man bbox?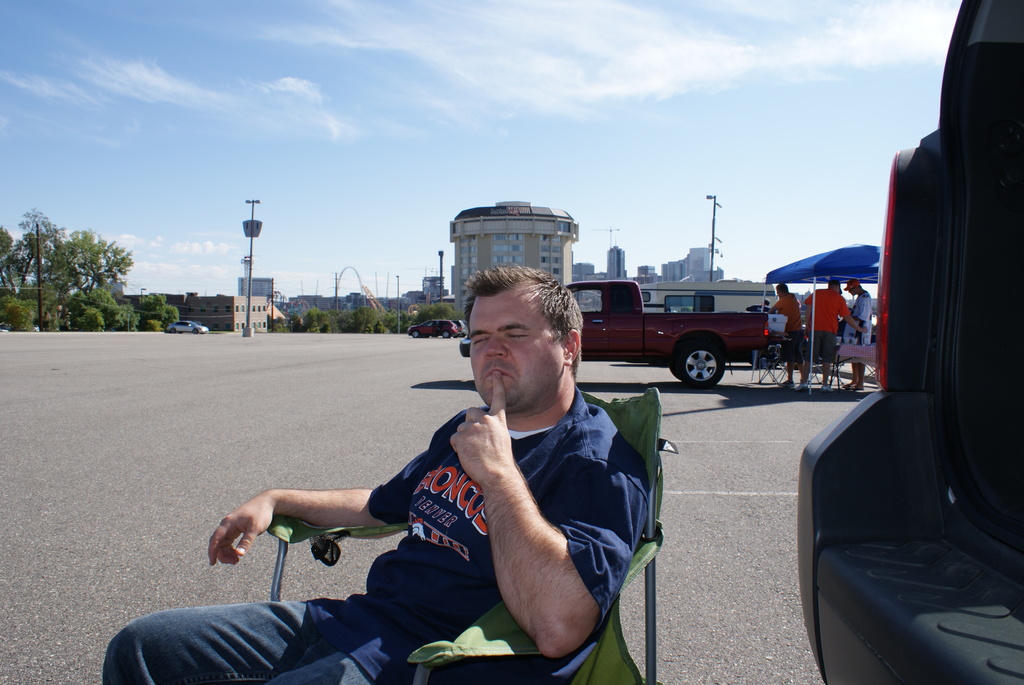
840/280/872/388
